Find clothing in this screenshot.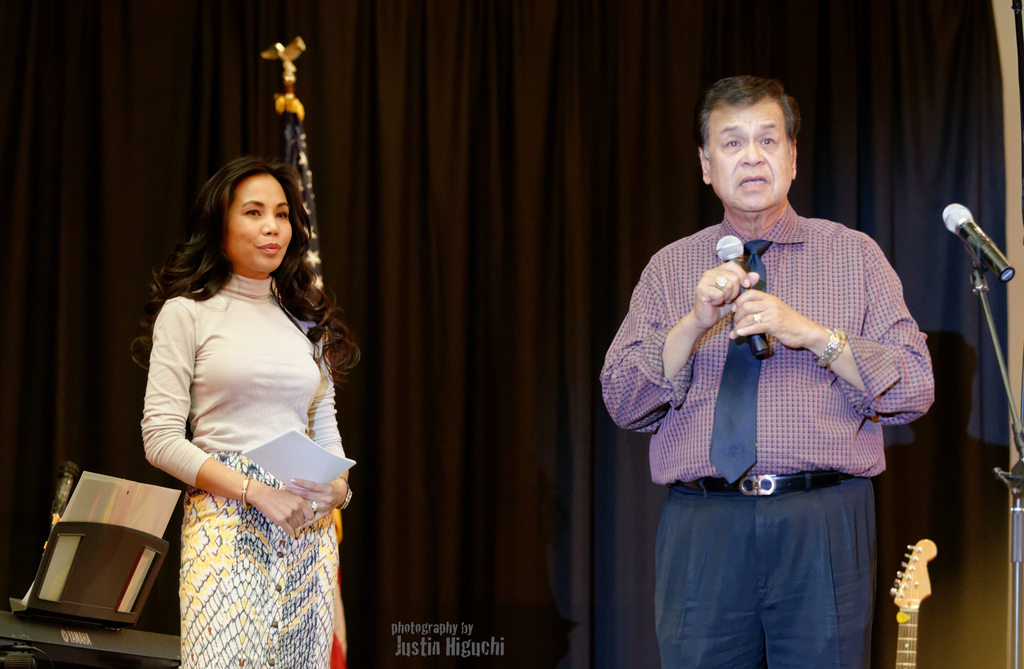
The bounding box for clothing is select_region(131, 229, 355, 632).
